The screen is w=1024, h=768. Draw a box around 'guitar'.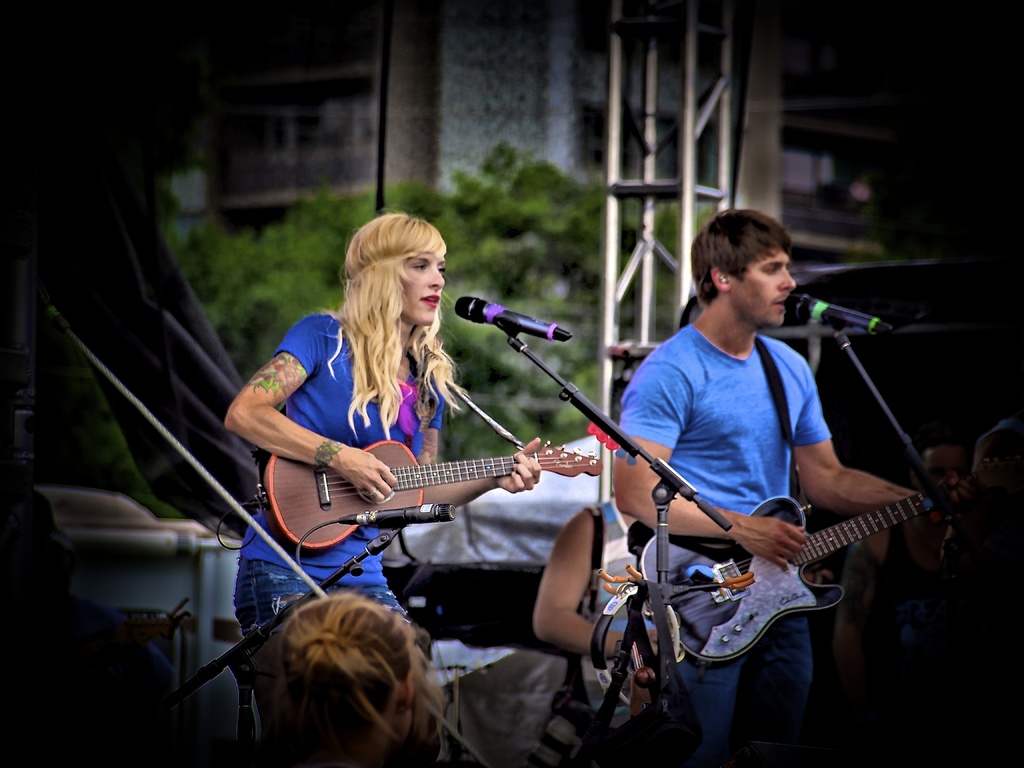
x1=595 y1=470 x2=961 y2=698.
